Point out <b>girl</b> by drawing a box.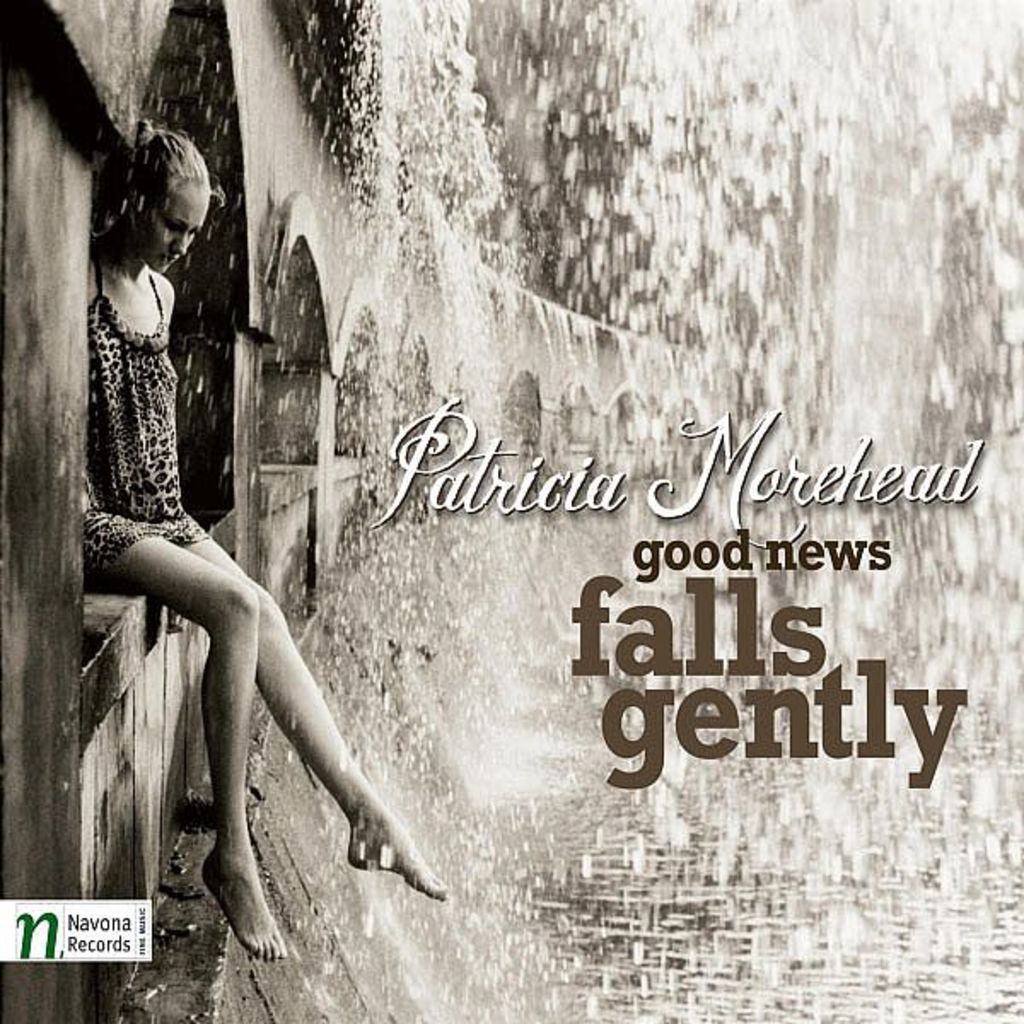
{"left": 73, "top": 111, "right": 452, "bottom": 978}.
